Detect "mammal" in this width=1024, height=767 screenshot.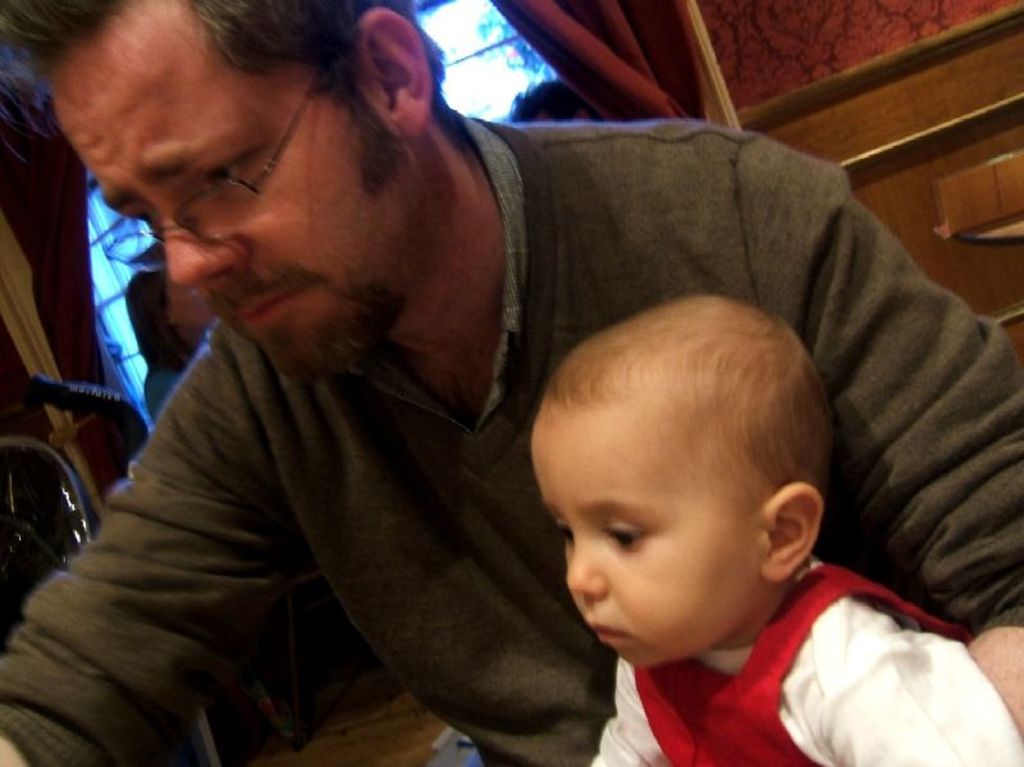
Detection: 504,83,603,122.
